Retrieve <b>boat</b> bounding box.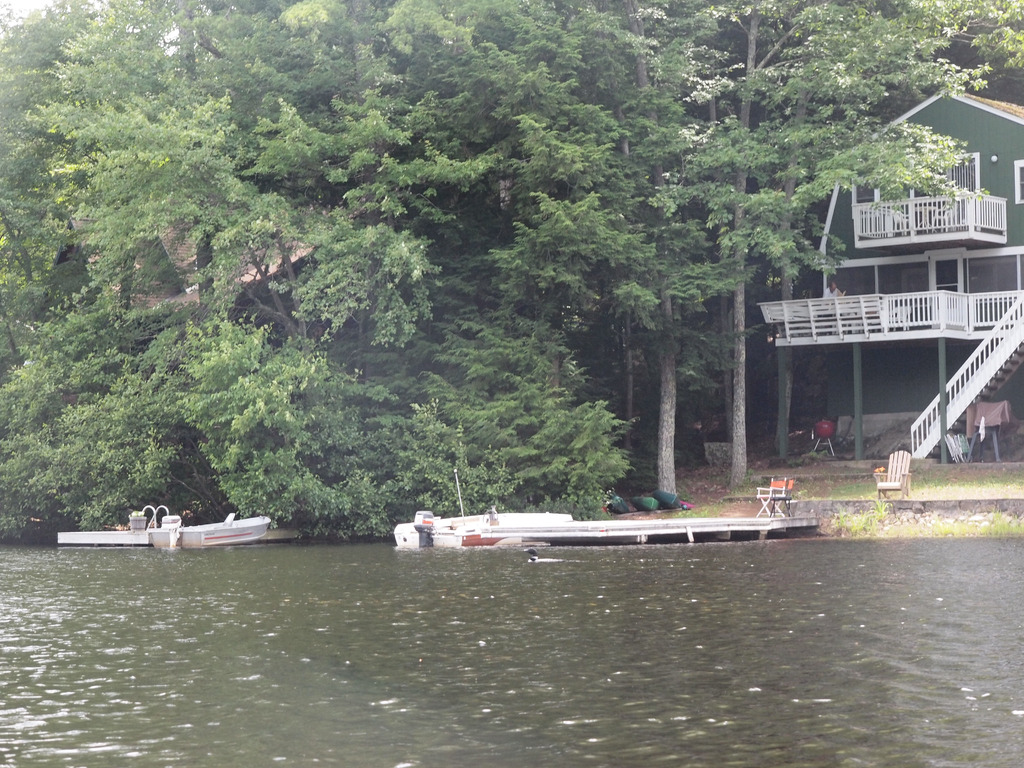
Bounding box: x1=389, y1=463, x2=817, y2=551.
